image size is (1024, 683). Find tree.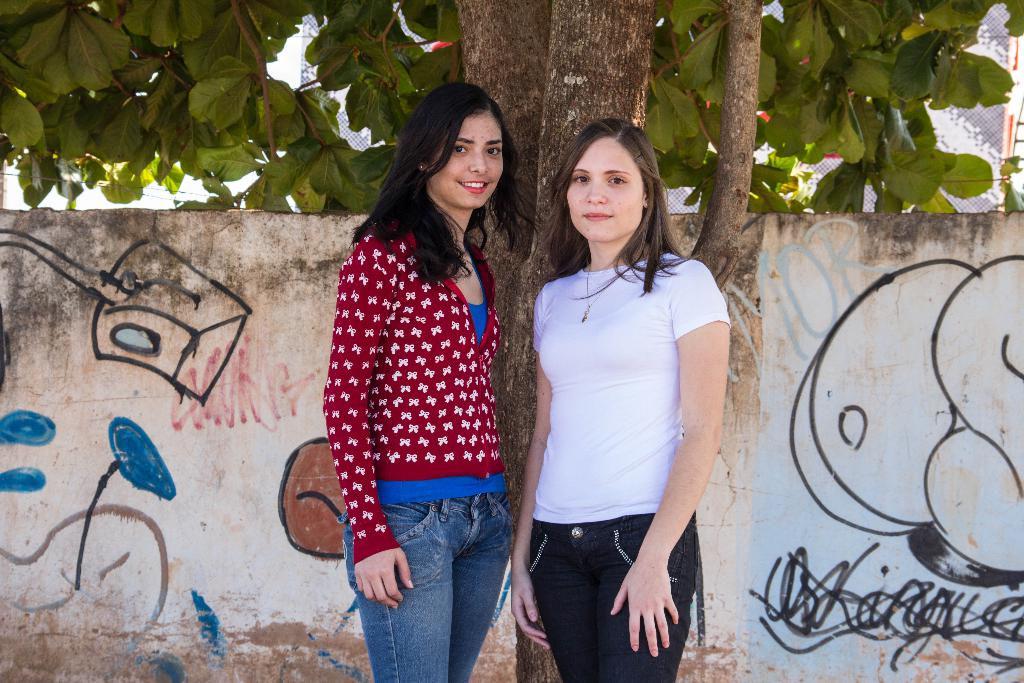
0, 8, 1023, 651.
